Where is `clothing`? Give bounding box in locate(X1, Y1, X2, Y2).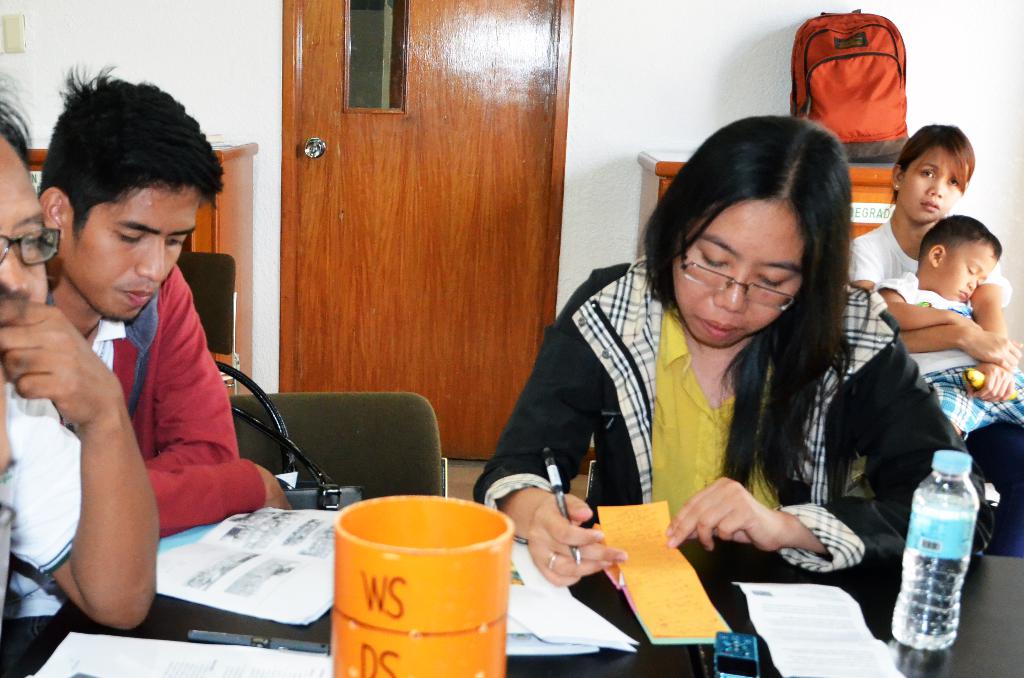
locate(0, 360, 94, 570).
